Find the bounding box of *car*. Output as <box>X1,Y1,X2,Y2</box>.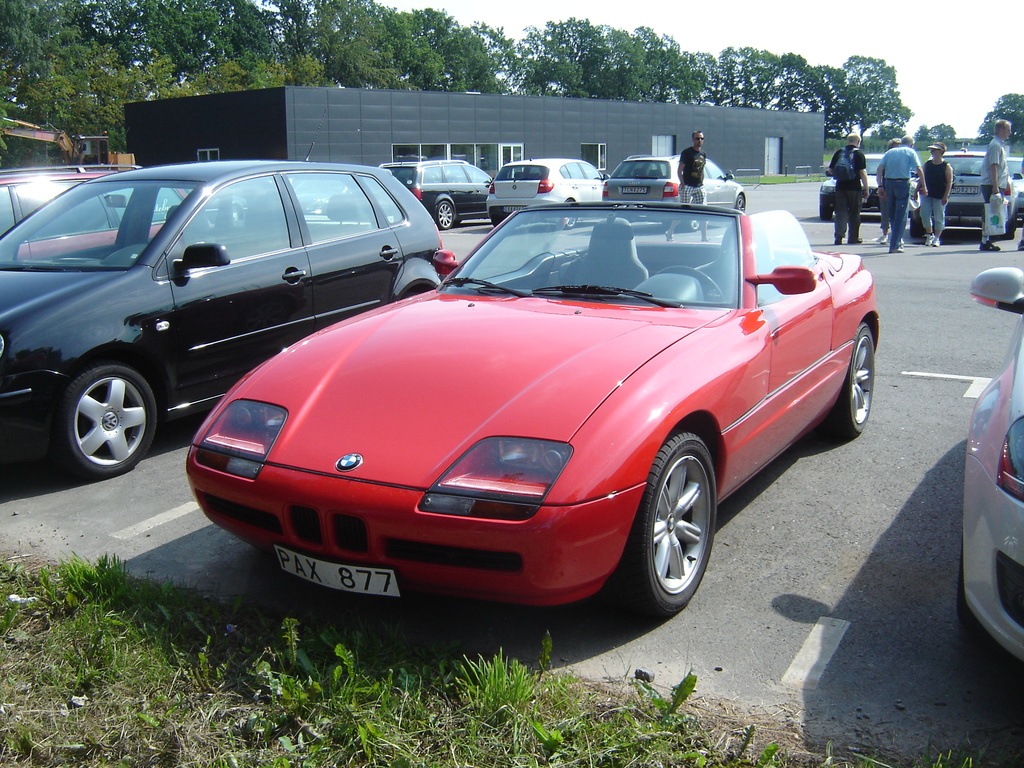
<box>0,157,461,474</box>.
